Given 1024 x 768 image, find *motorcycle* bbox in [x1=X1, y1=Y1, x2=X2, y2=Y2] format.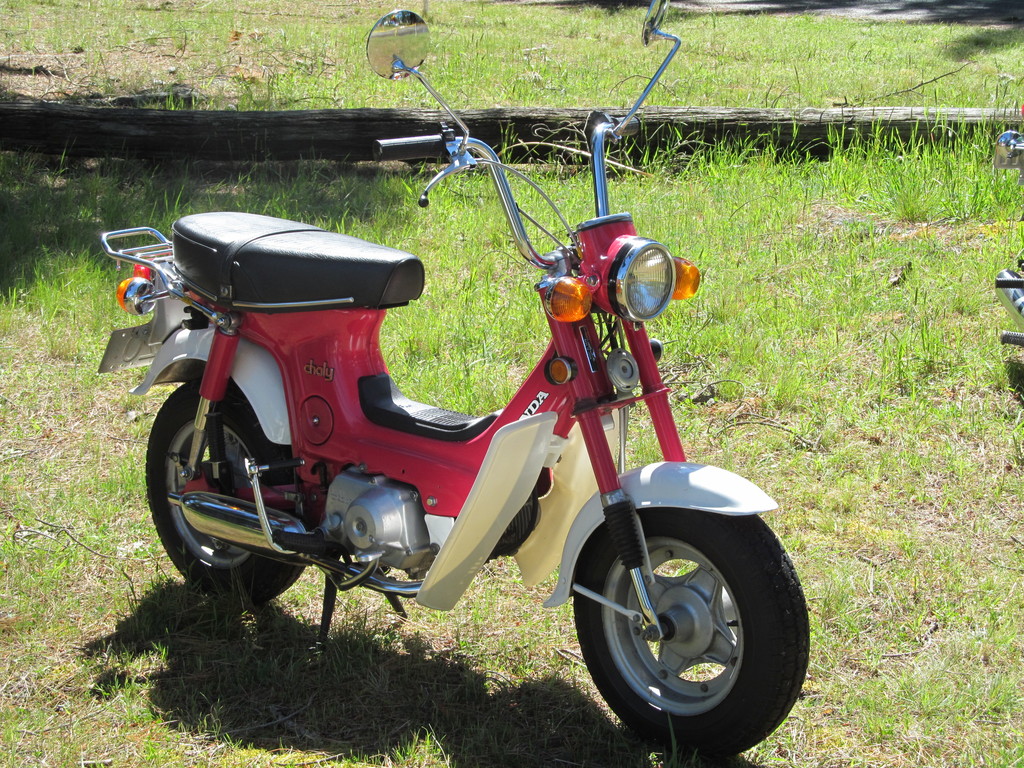
[x1=990, y1=106, x2=1023, y2=408].
